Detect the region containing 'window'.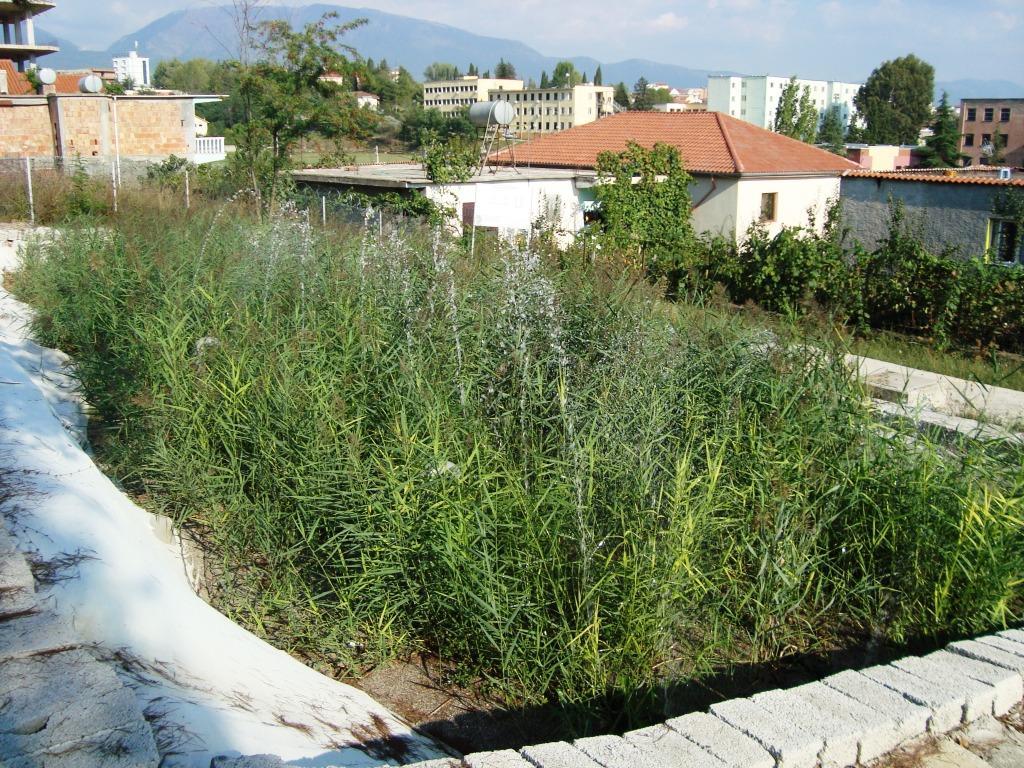
979:208:1023:267.
